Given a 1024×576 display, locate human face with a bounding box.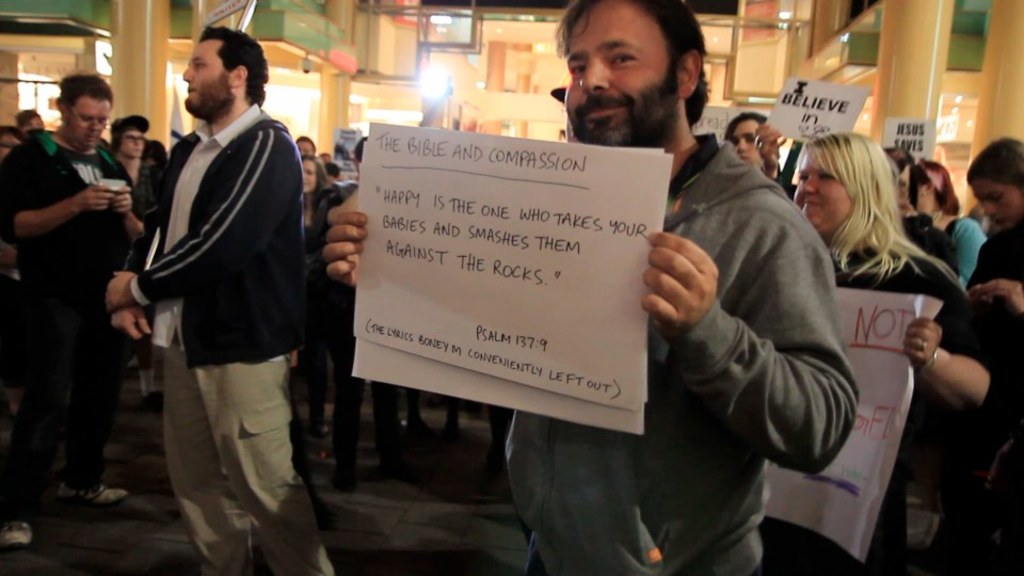
Located: bbox=[68, 97, 111, 149].
